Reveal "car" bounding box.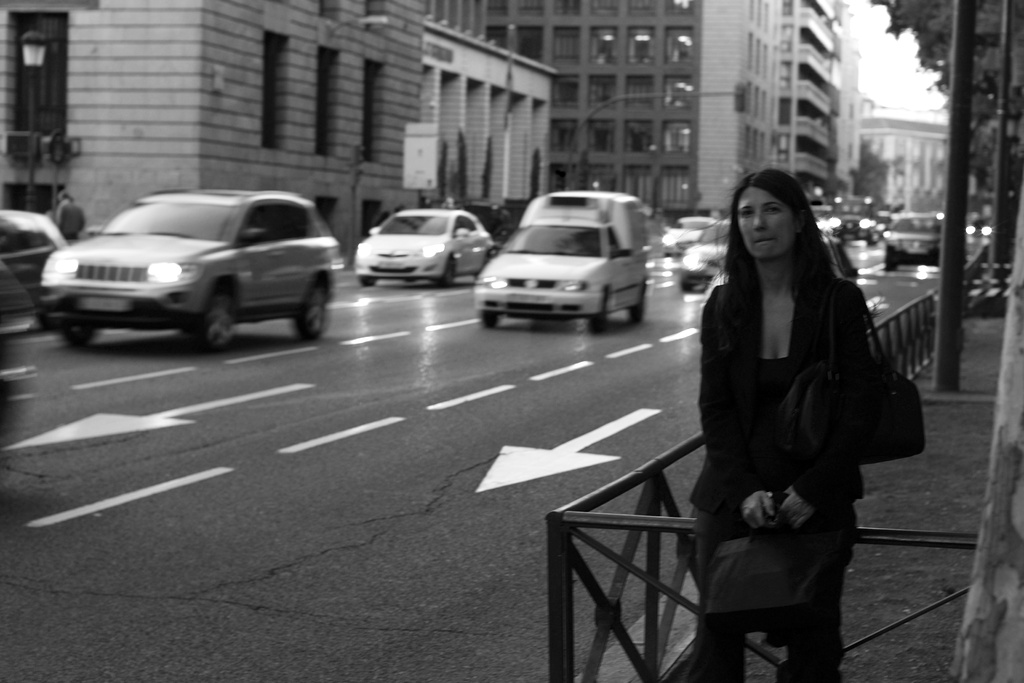
Revealed: box=[662, 218, 717, 259].
